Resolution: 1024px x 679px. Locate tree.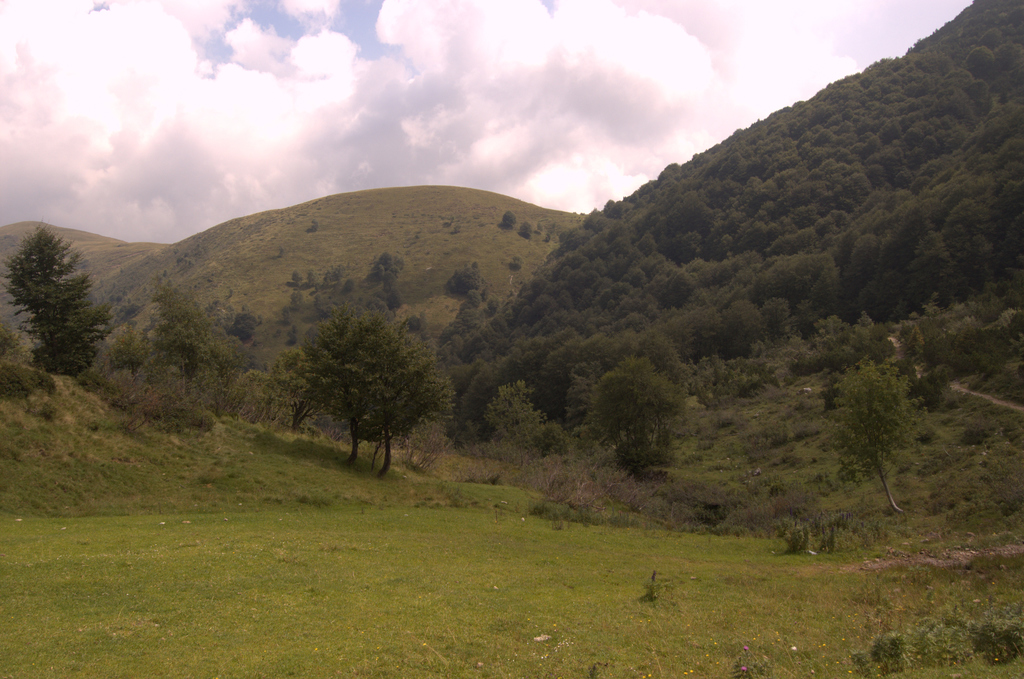
486, 376, 541, 466.
